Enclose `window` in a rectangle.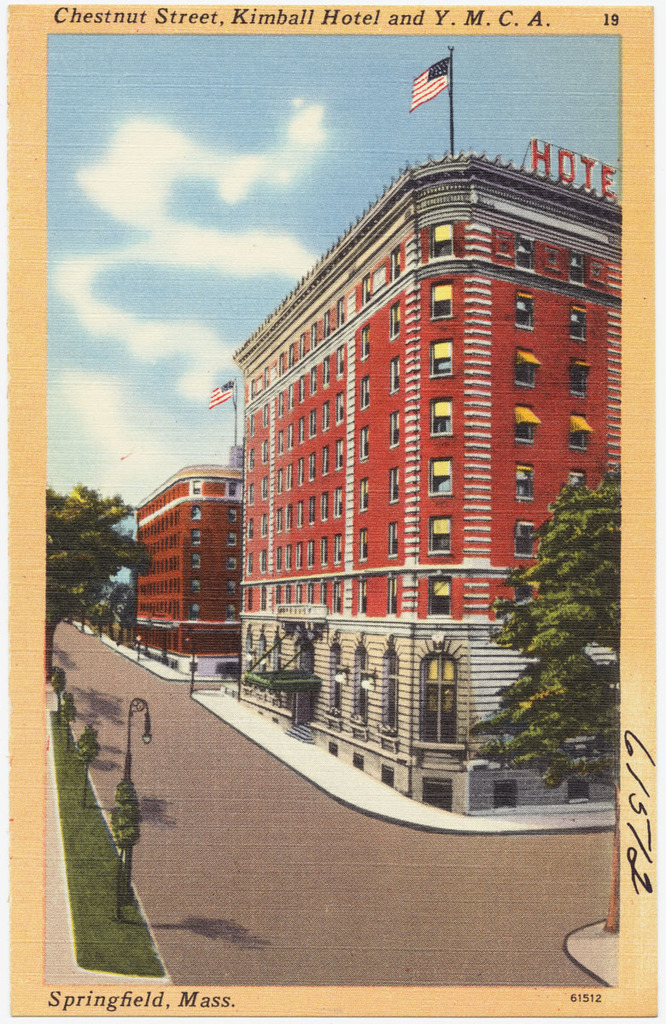
detection(276, 550, 278, 566).
